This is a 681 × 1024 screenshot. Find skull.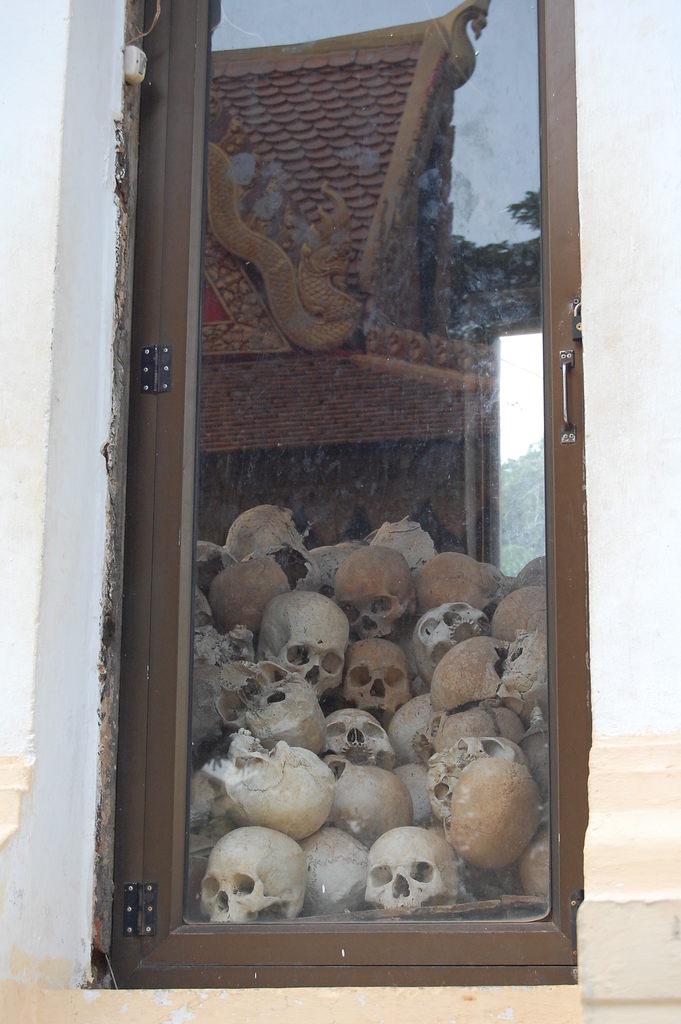
Bounding box: rect(293, 545, 345, 600).
